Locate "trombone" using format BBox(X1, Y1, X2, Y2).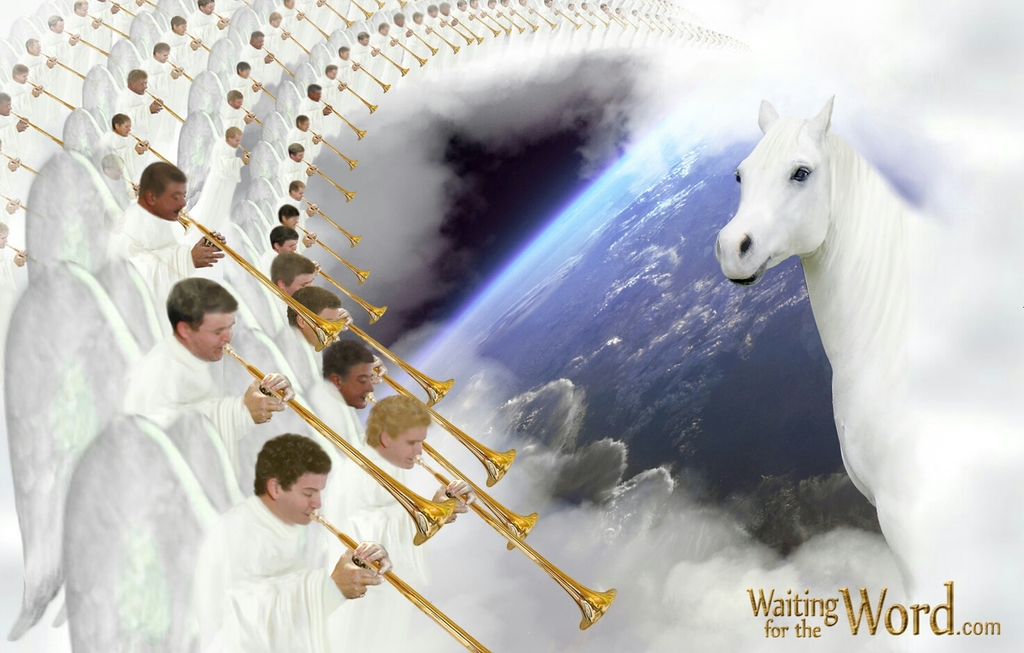
BBox(334, 66, 372, 110).
